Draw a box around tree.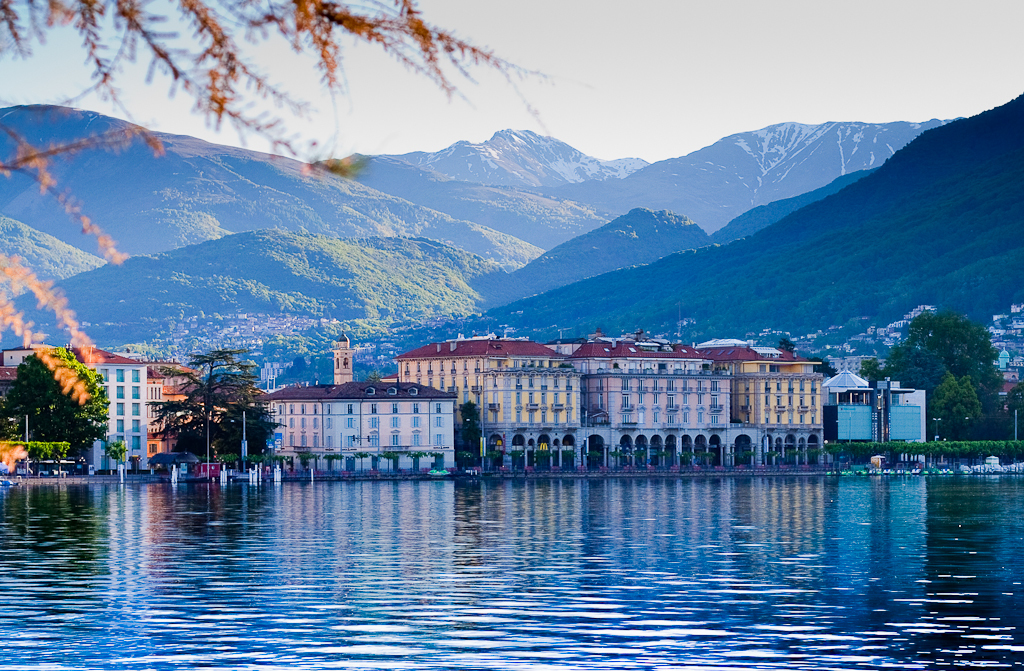
[left=883, top=281, right=1005, bottom=427].
